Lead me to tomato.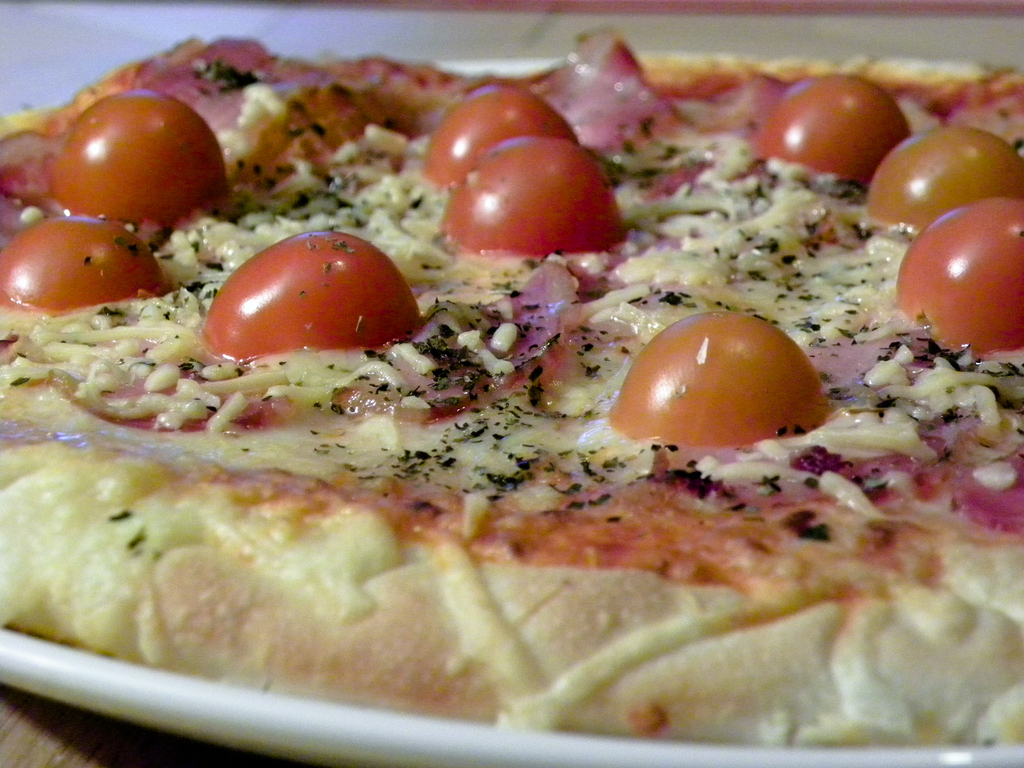
Lead to l=437, t=138, r=624, b=250.
